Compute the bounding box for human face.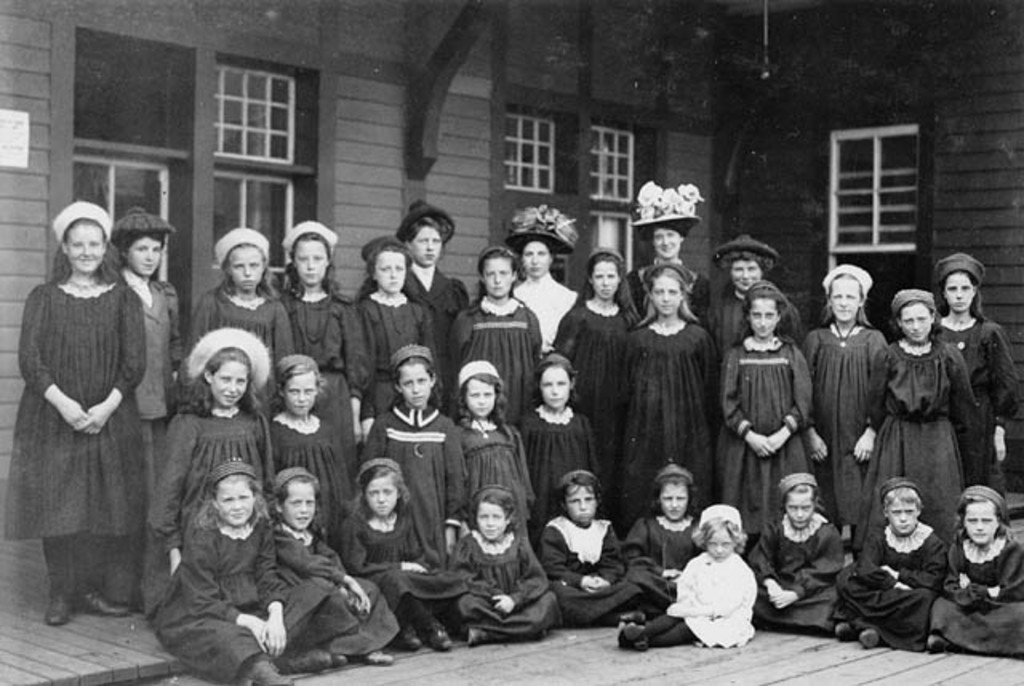
bbox(67, 222, 104, 273).
